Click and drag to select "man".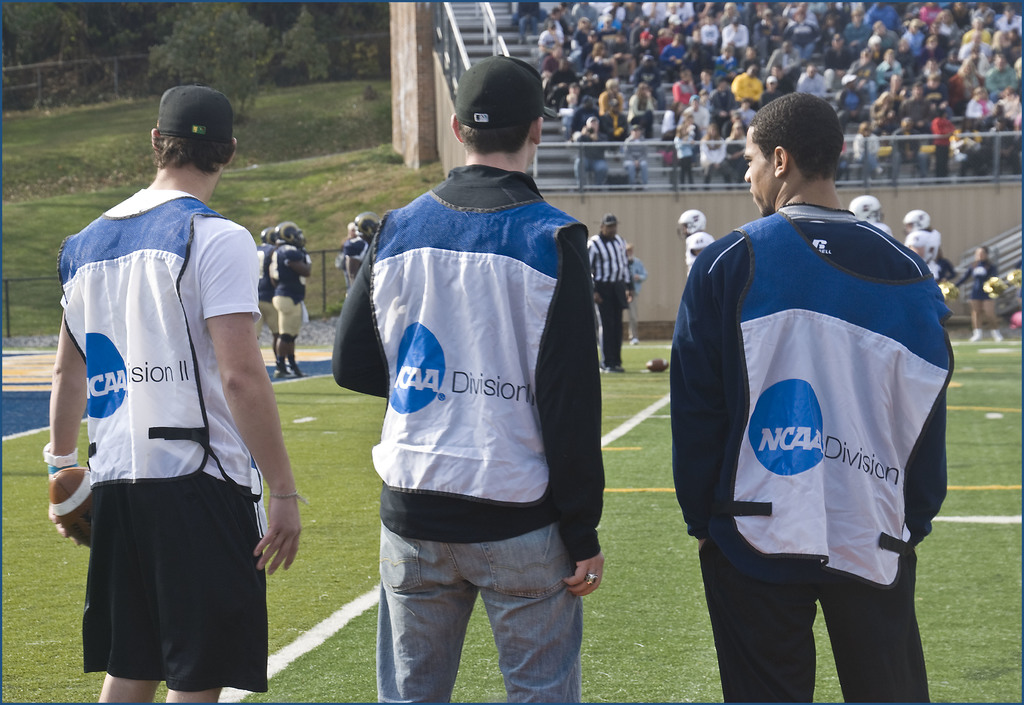
Selection: BBox(673, 93, 961, 689).
